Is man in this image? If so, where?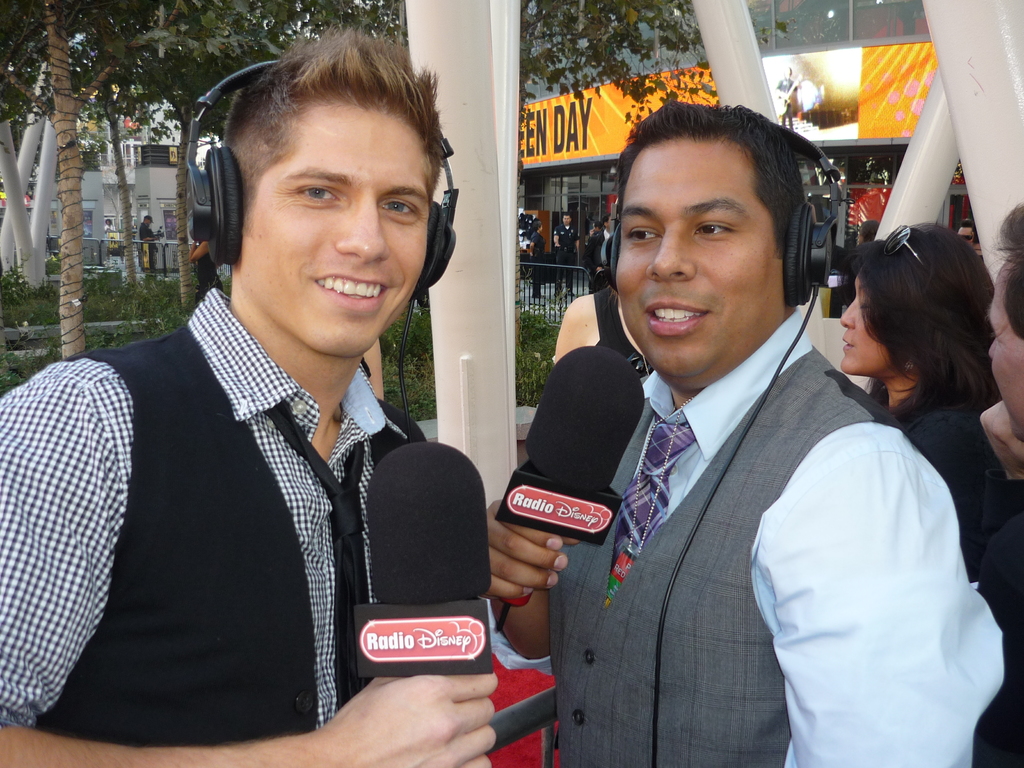
Yes, at {"x1": 556, "y1": 212, "x2": 578, "y2": 294}.
